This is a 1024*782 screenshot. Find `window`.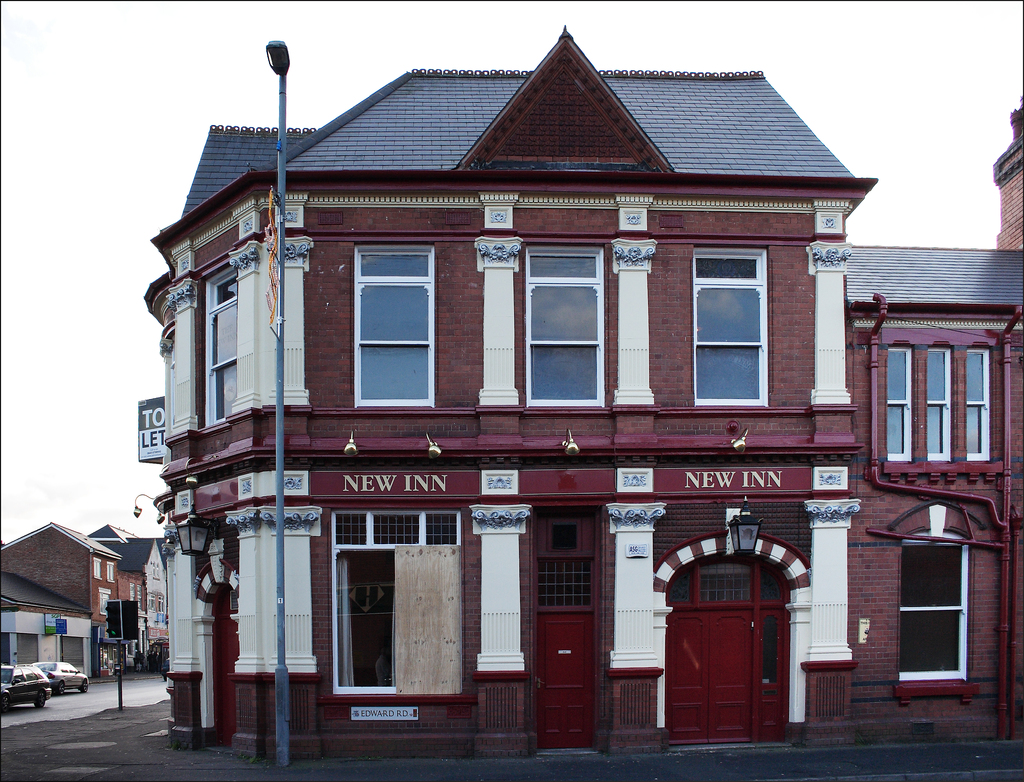
Bounding box: x1=336, y1=509, x2=480, y2=693.
